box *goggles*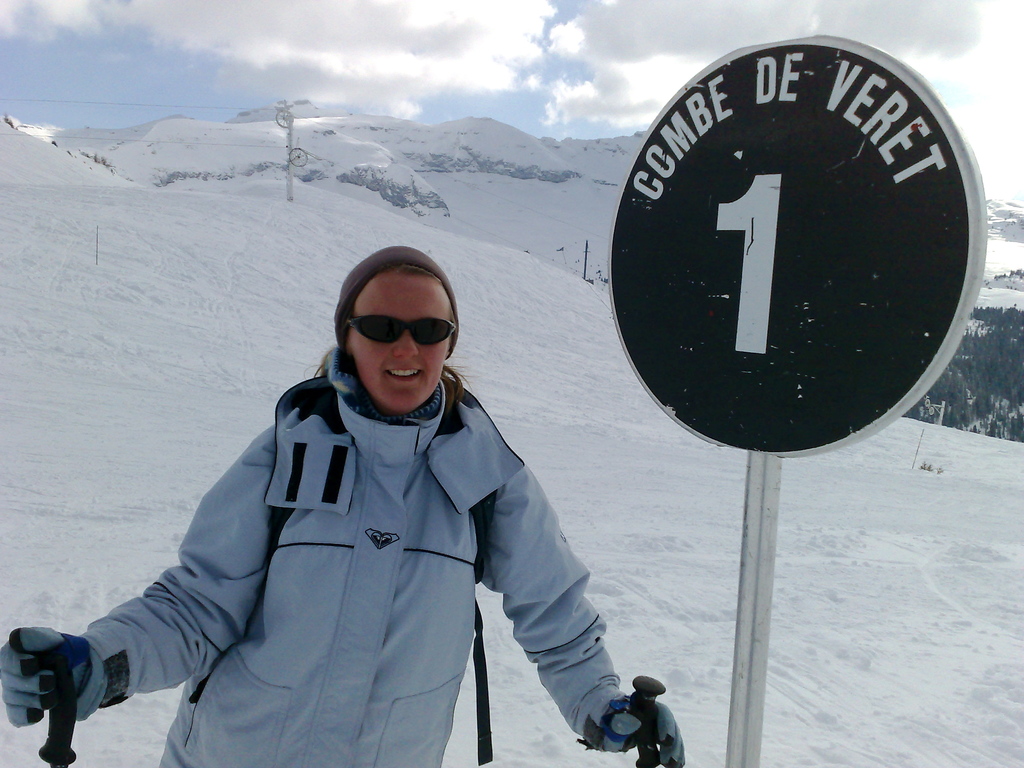
Rect(335, 307, 455, 361)
